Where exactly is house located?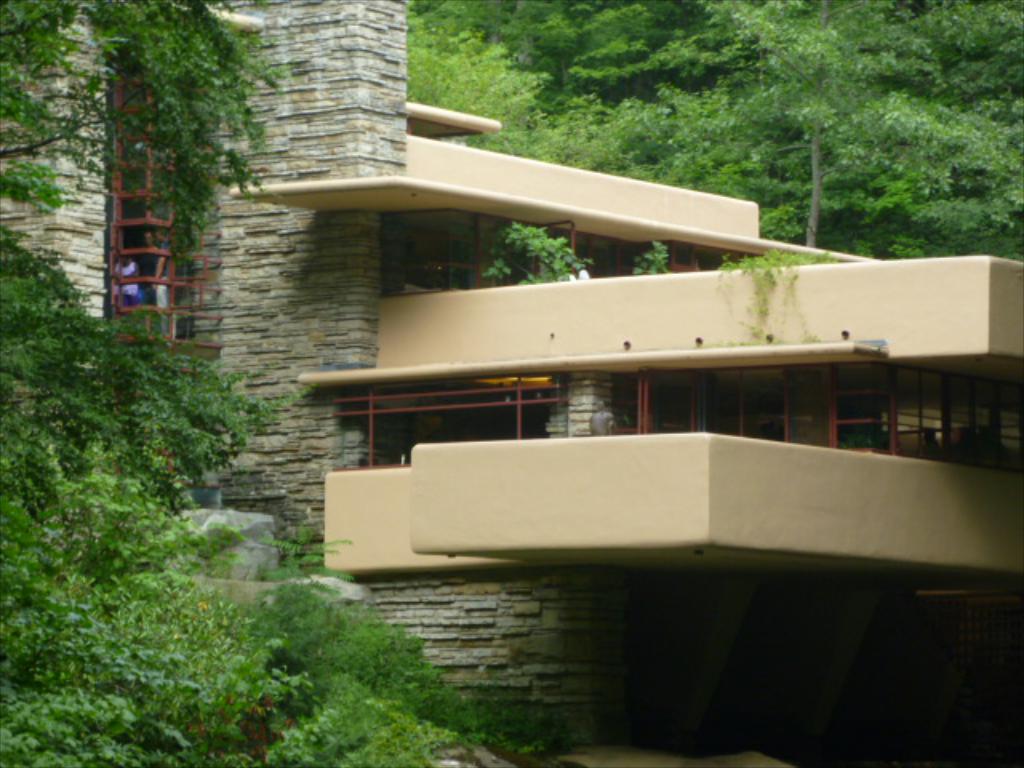
Its bounding box is BBox(2, 0, 509, 755).
